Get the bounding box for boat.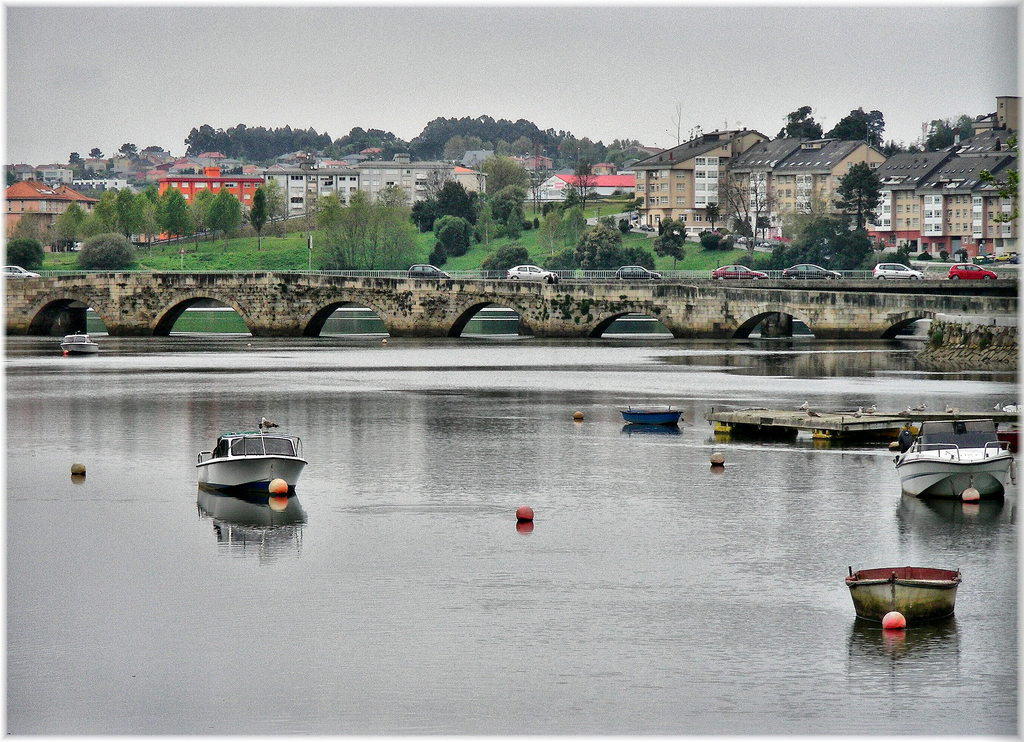
select_region(846, 565, 960, 631).
